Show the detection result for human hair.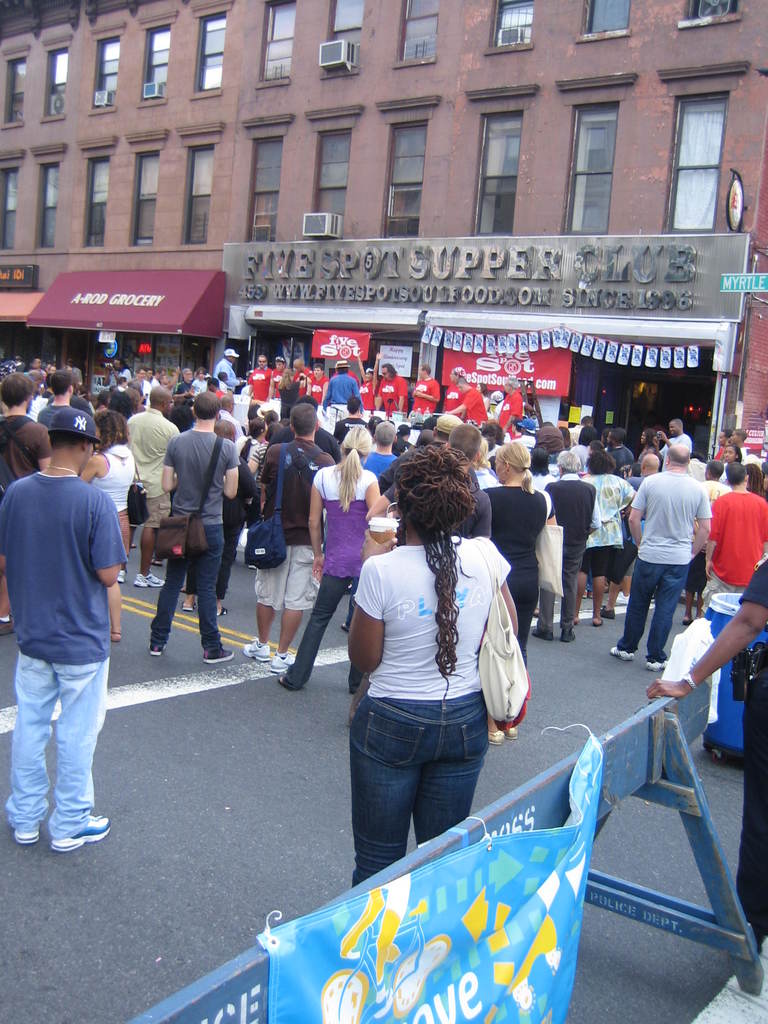
x1=531 y1=449 x2=554 y2=472.
